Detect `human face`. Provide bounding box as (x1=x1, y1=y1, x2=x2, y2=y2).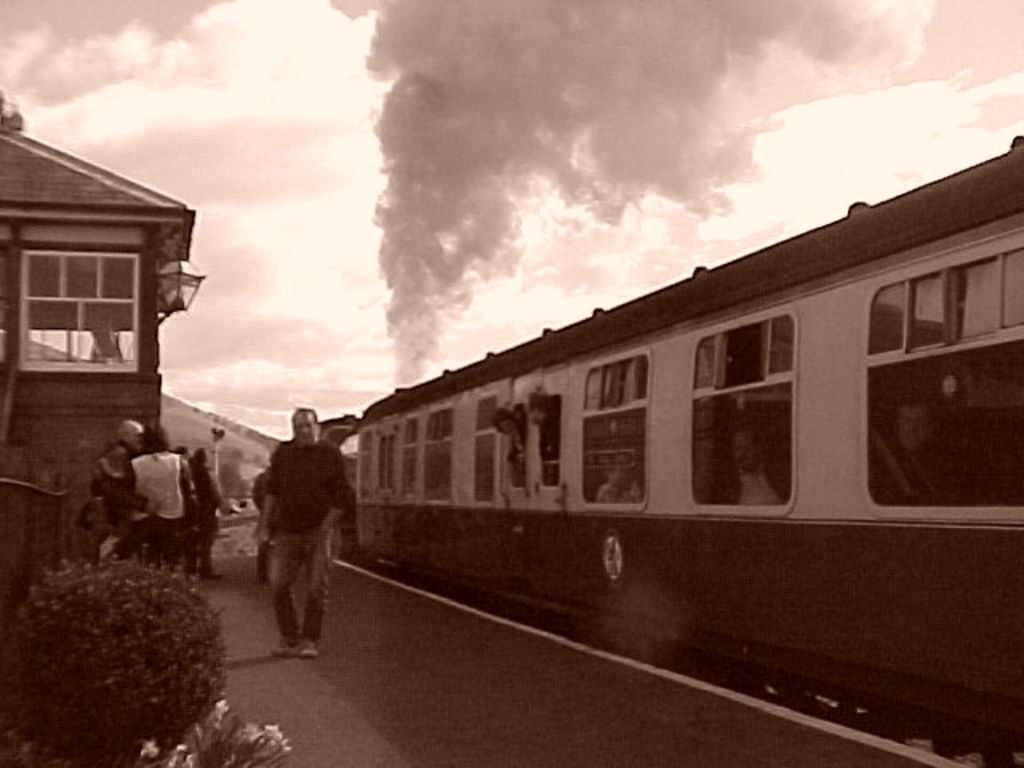
(x1=291, y1=408, x2=318, y2=445).
